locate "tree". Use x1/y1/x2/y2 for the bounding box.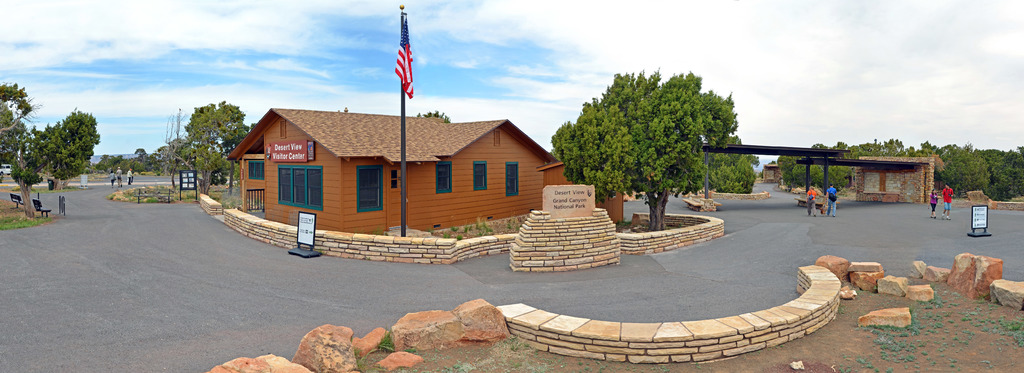
0/79/36/138.
